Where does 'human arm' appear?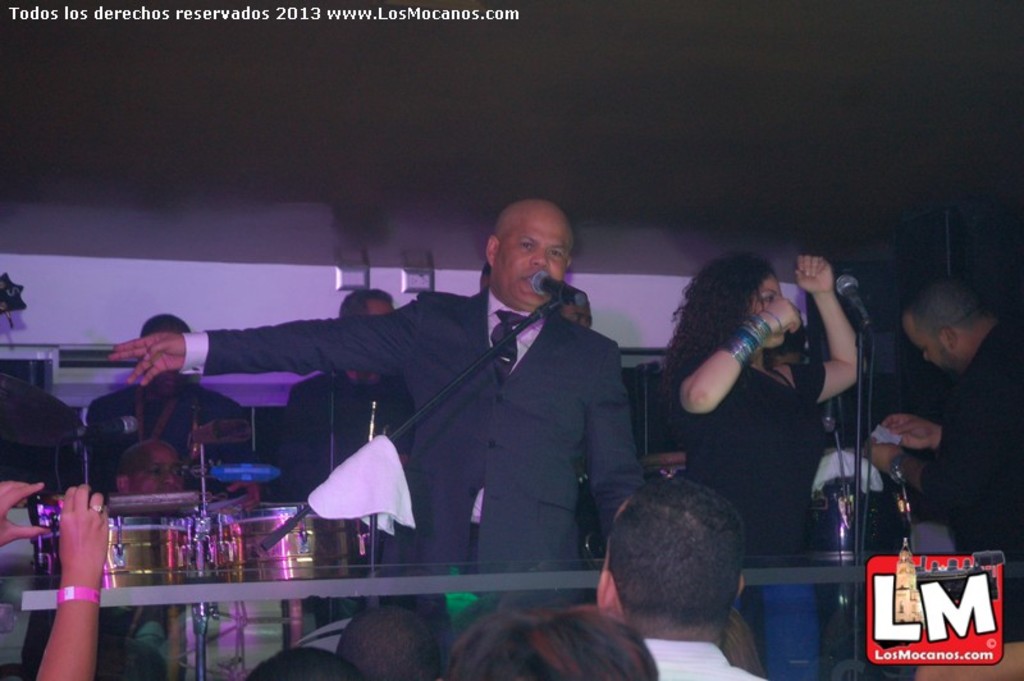
Appears at 820,278,884,406.
